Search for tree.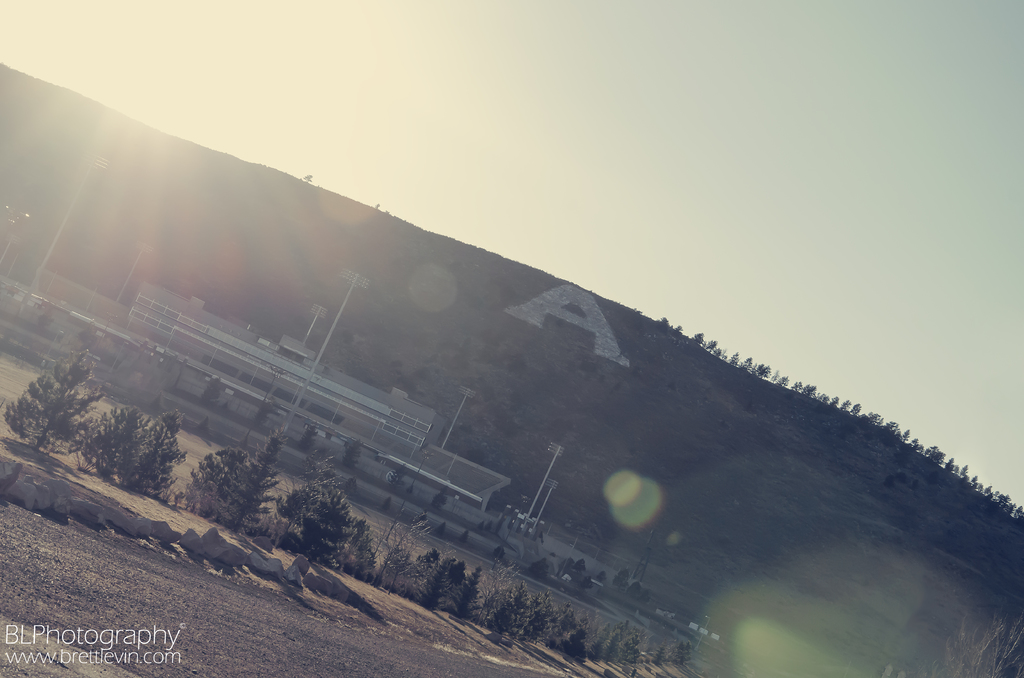
Found at [286,481,368,560].
